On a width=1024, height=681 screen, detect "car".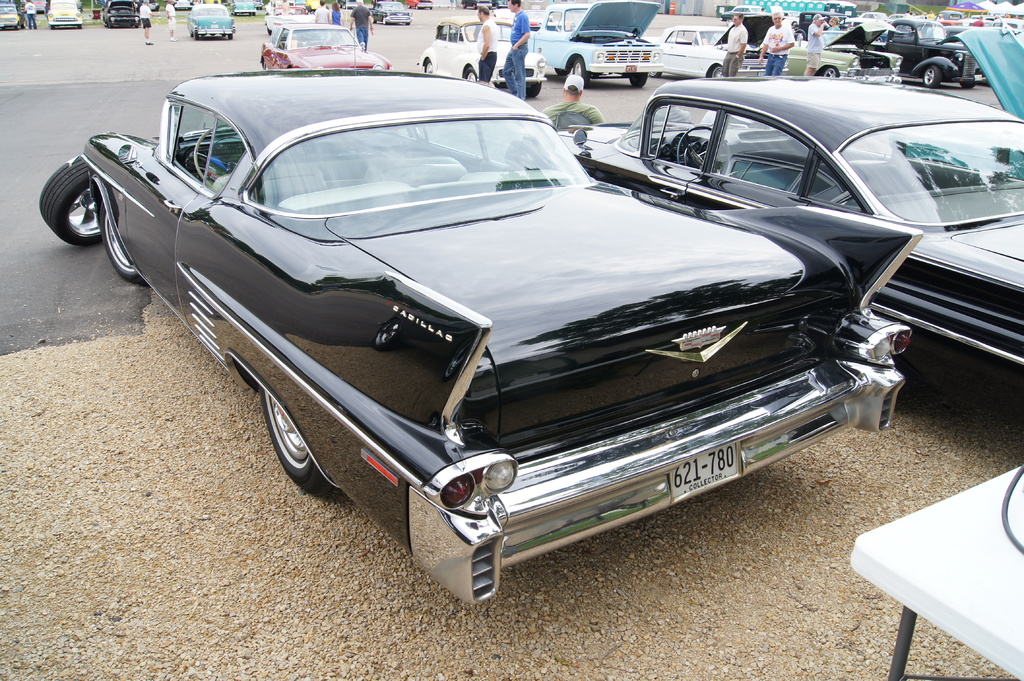
[0,0,24,31].
